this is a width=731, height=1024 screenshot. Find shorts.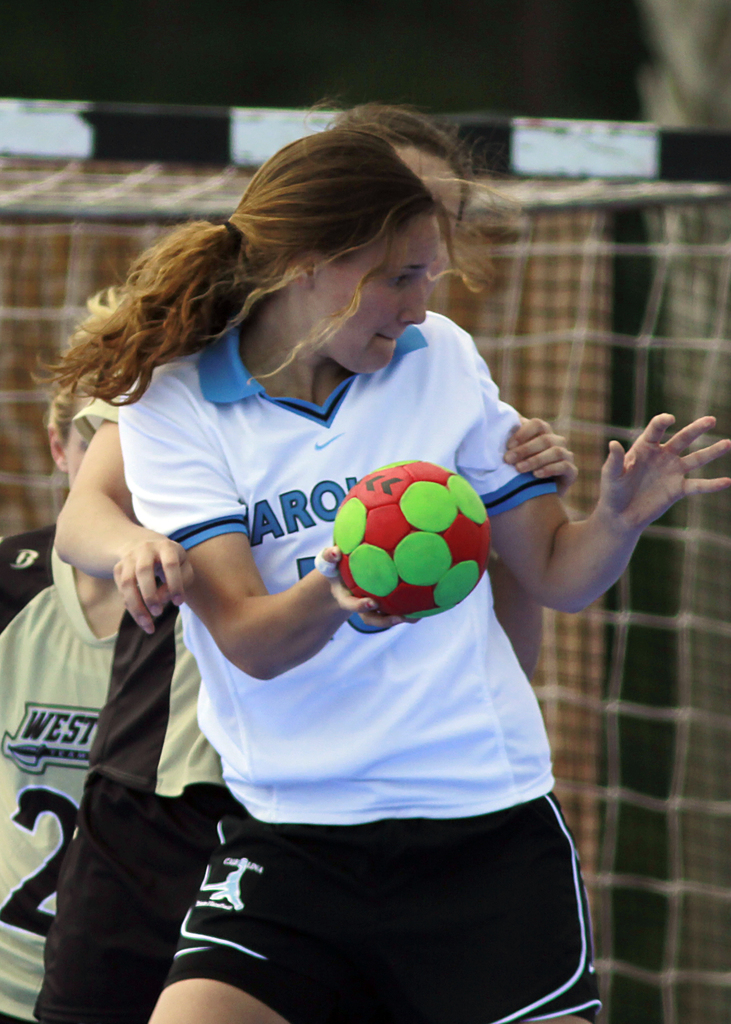
Bounding box: [x1=34, y1=777, x2=237, y2=1023].
